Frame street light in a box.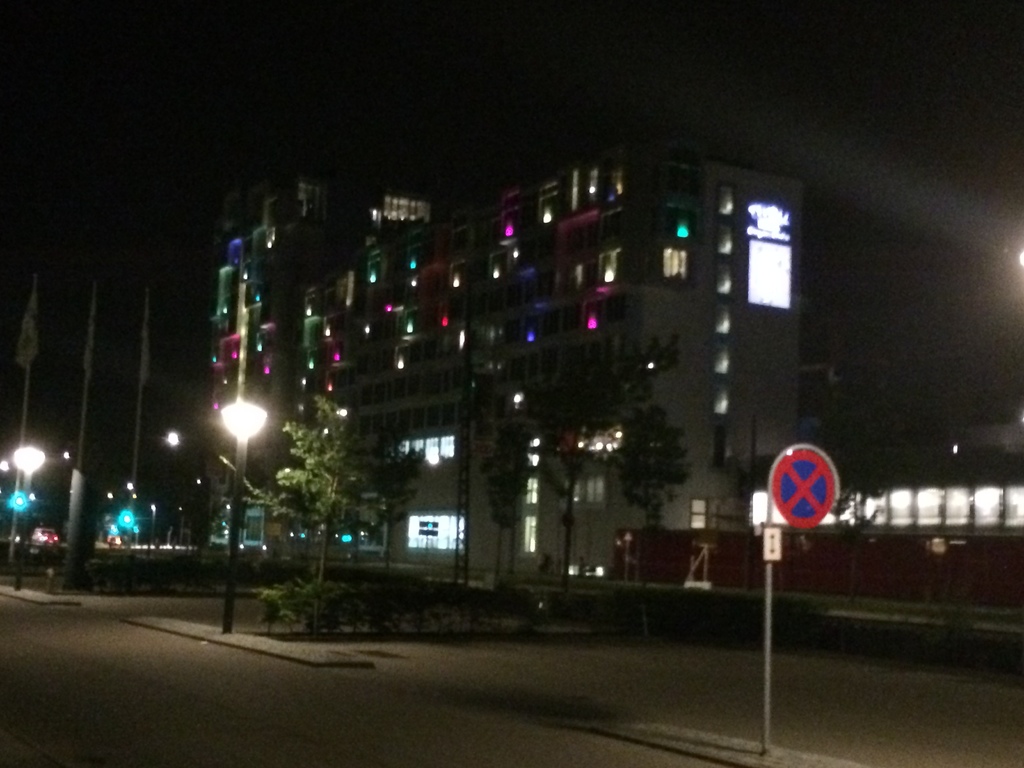
box(219, 399, 271, 632).
